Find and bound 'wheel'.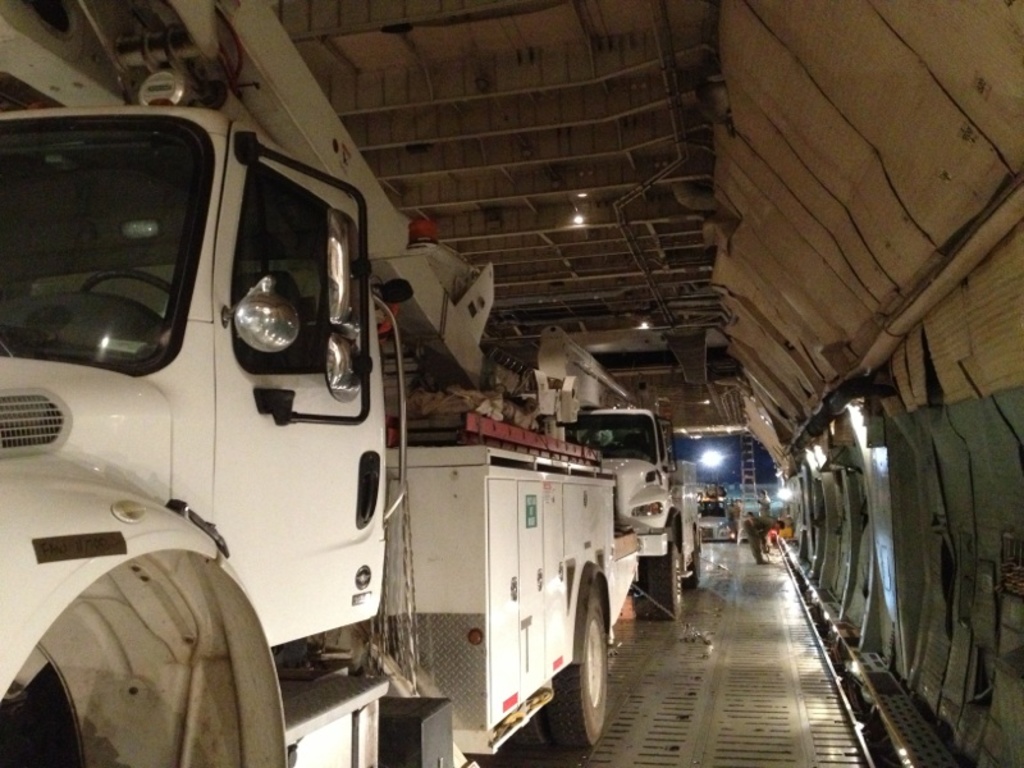
Bound: [632,534,682,620].
